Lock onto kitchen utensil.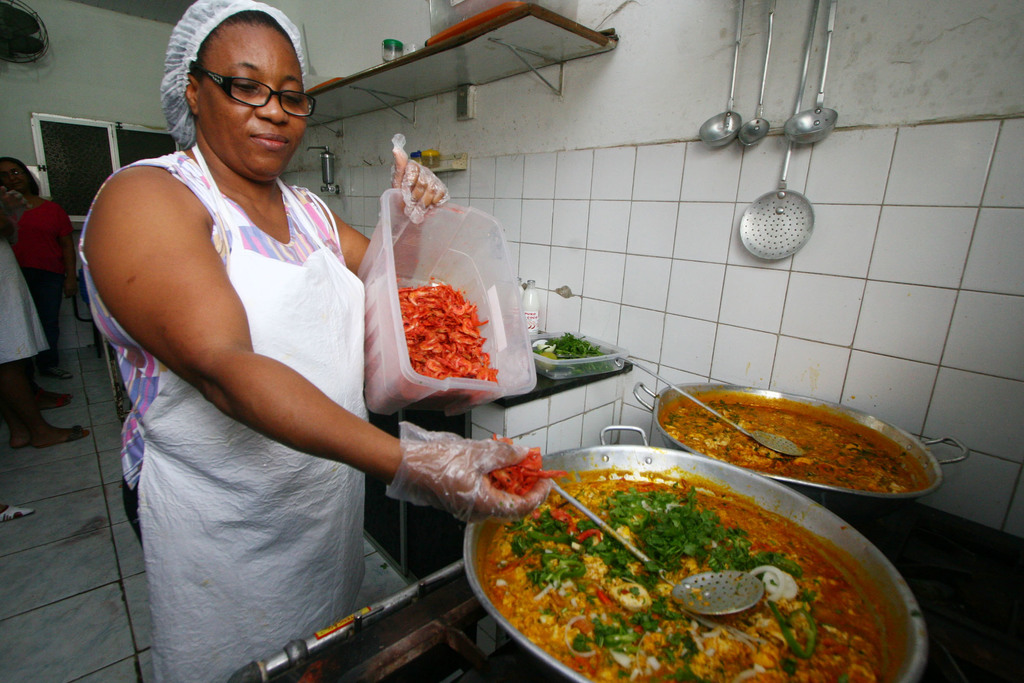
Locked: region(538, 469, 767, 616).
